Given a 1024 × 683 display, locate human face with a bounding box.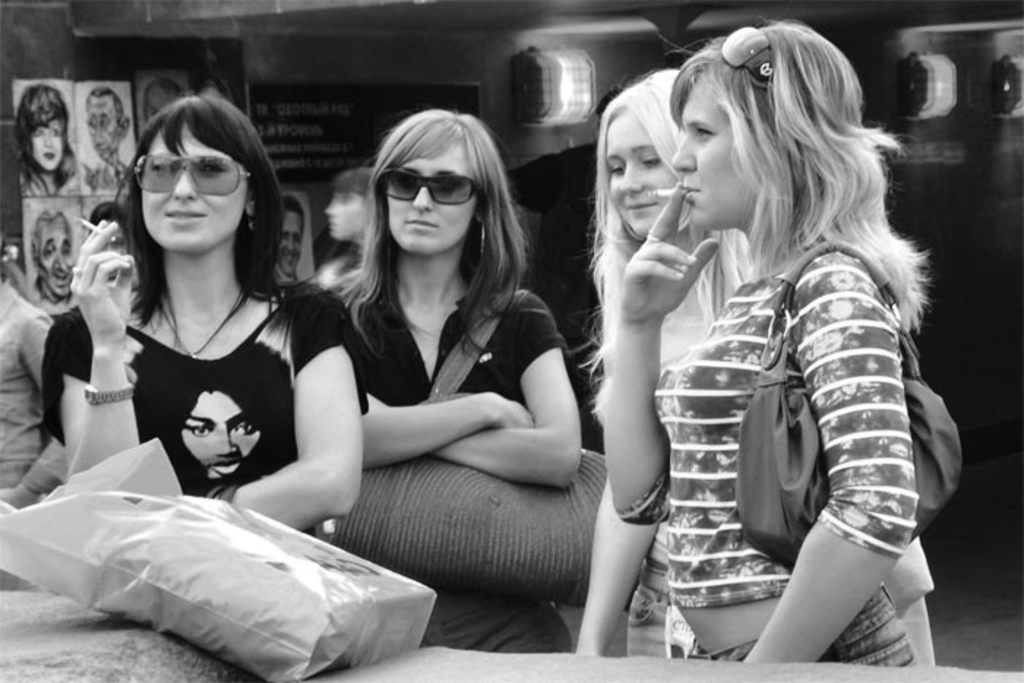
Located: Rect(674, 69, 762, 225).
